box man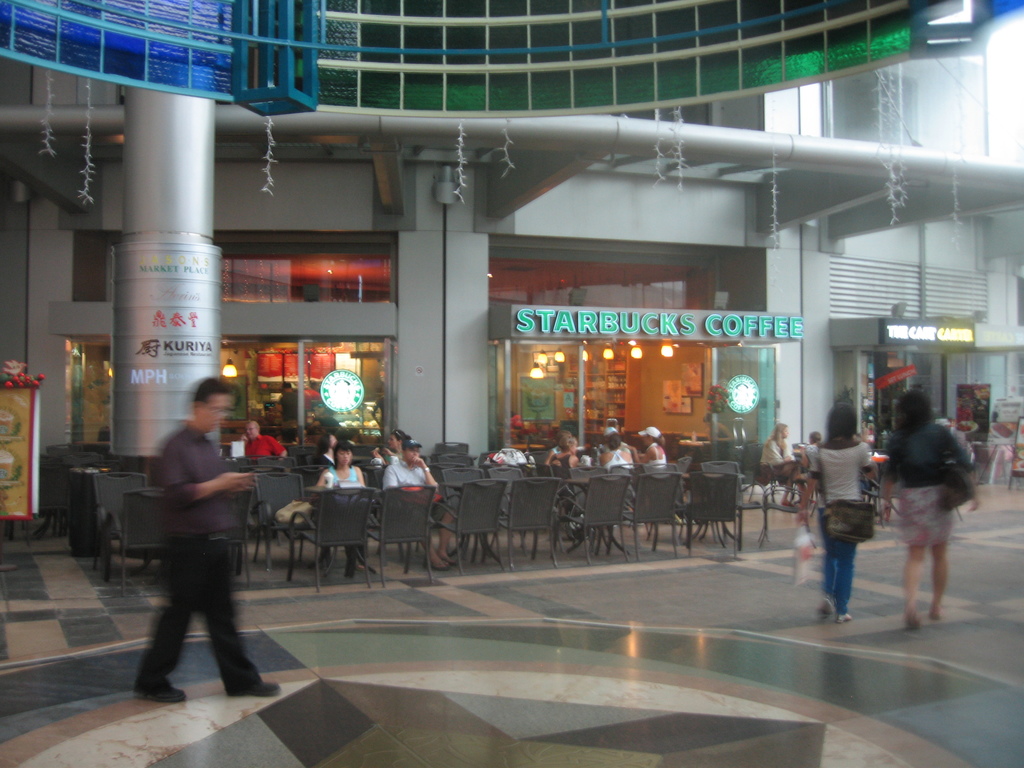
left=129, top=376, right=278, bottom=699
